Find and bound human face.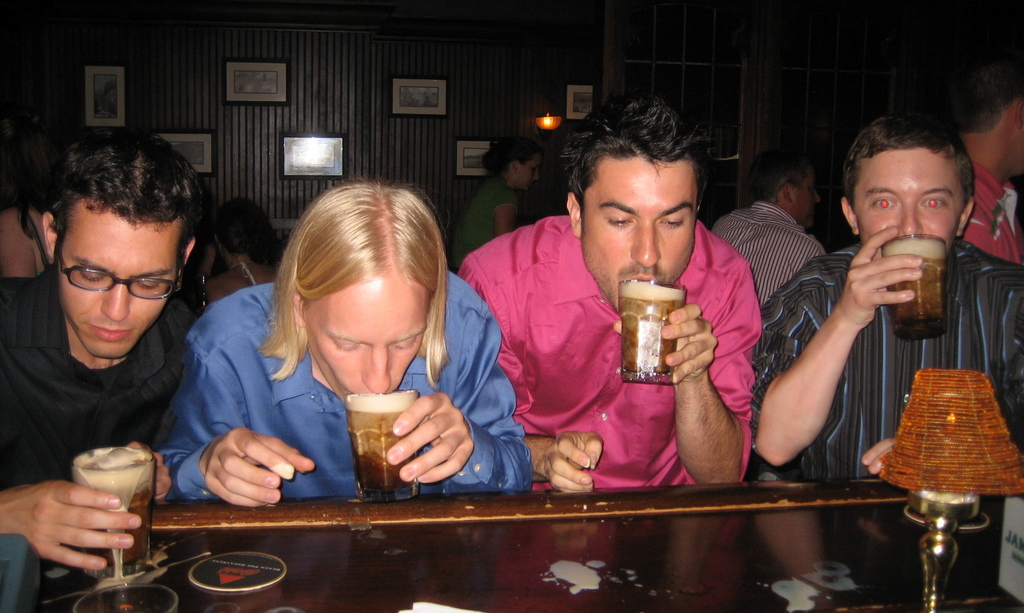
Bound: (x1=580, y1=159, x2=696, y2=310).
